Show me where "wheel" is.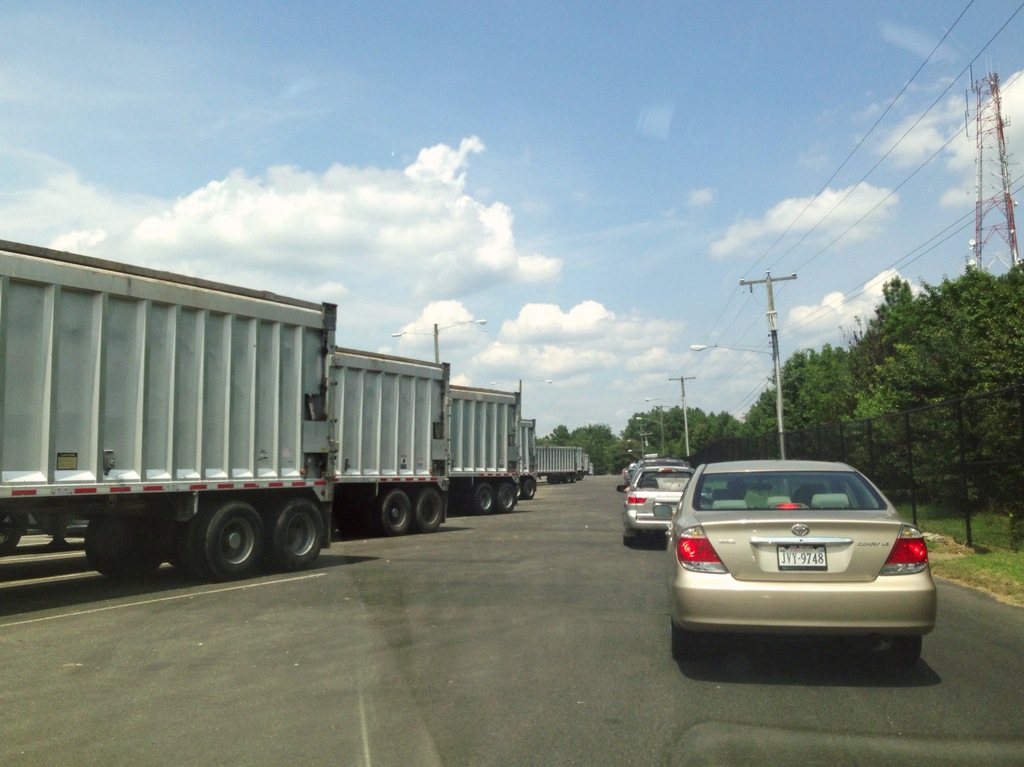
"wheel" is at 412/490/449/531.
